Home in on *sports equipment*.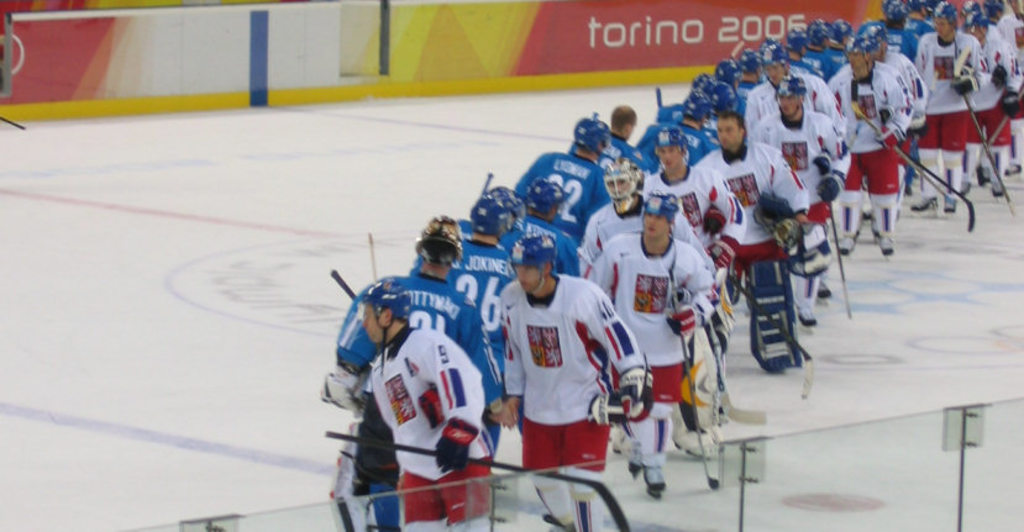
Homed in at {"left": 742, "top": 254, "right": 791, "bottom": 369}.
